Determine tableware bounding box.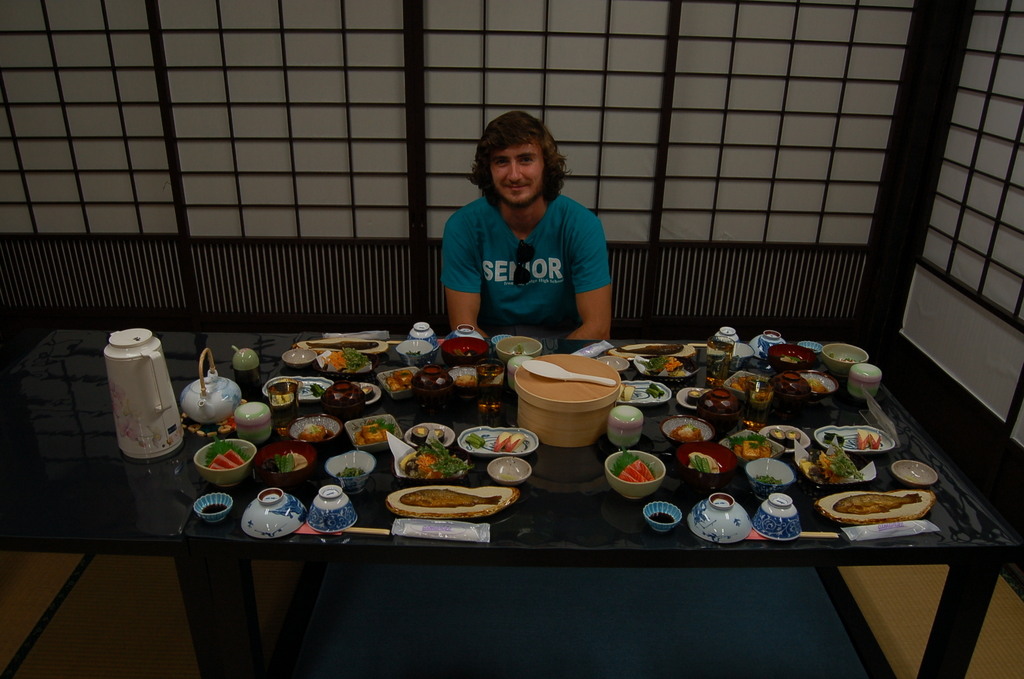
Determined: box=[449, 363, 476, 407].
